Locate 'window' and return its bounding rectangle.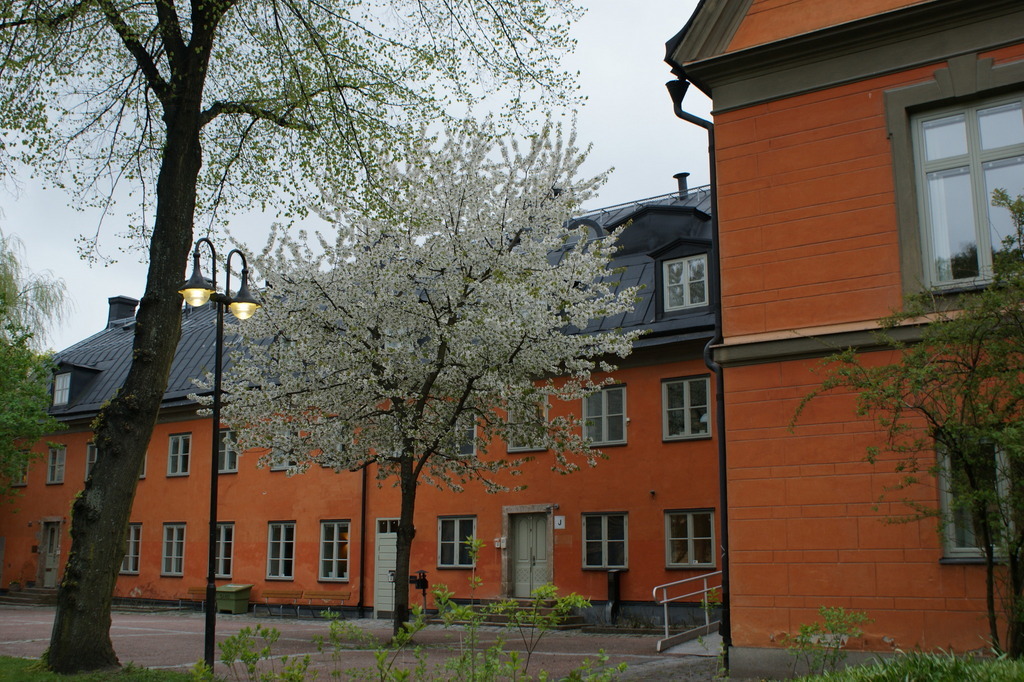
(x1=436, y1=513, x2=479, y2=567).
